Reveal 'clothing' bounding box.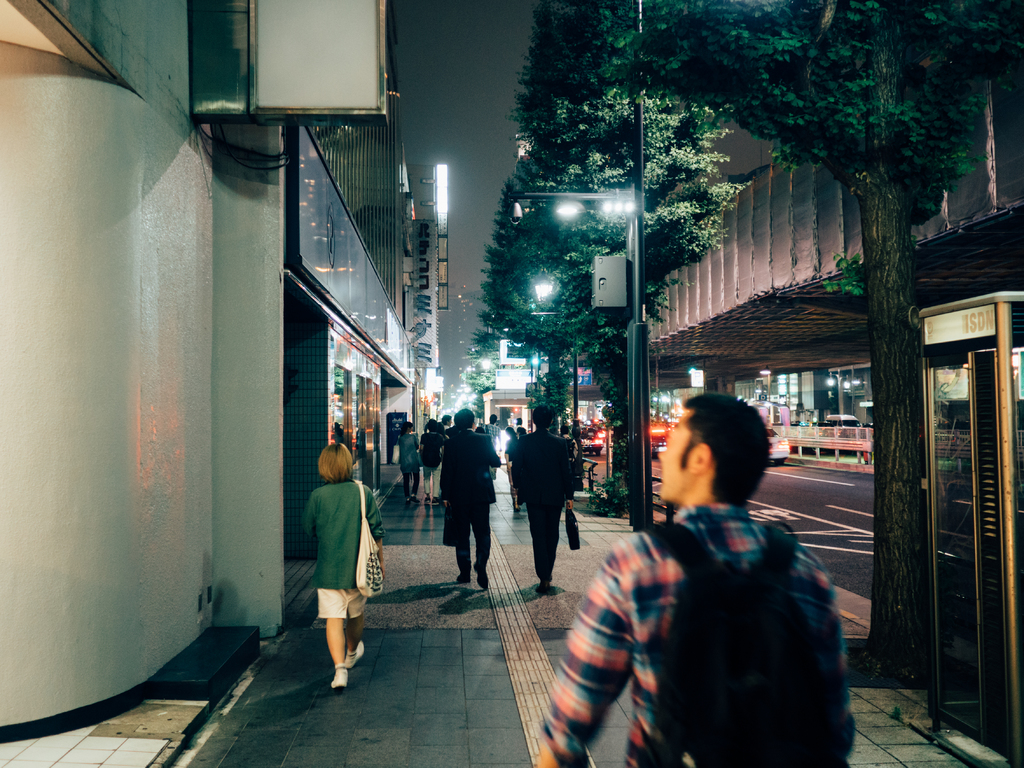
Revealed: BBox(442, 433, 506, 574).
